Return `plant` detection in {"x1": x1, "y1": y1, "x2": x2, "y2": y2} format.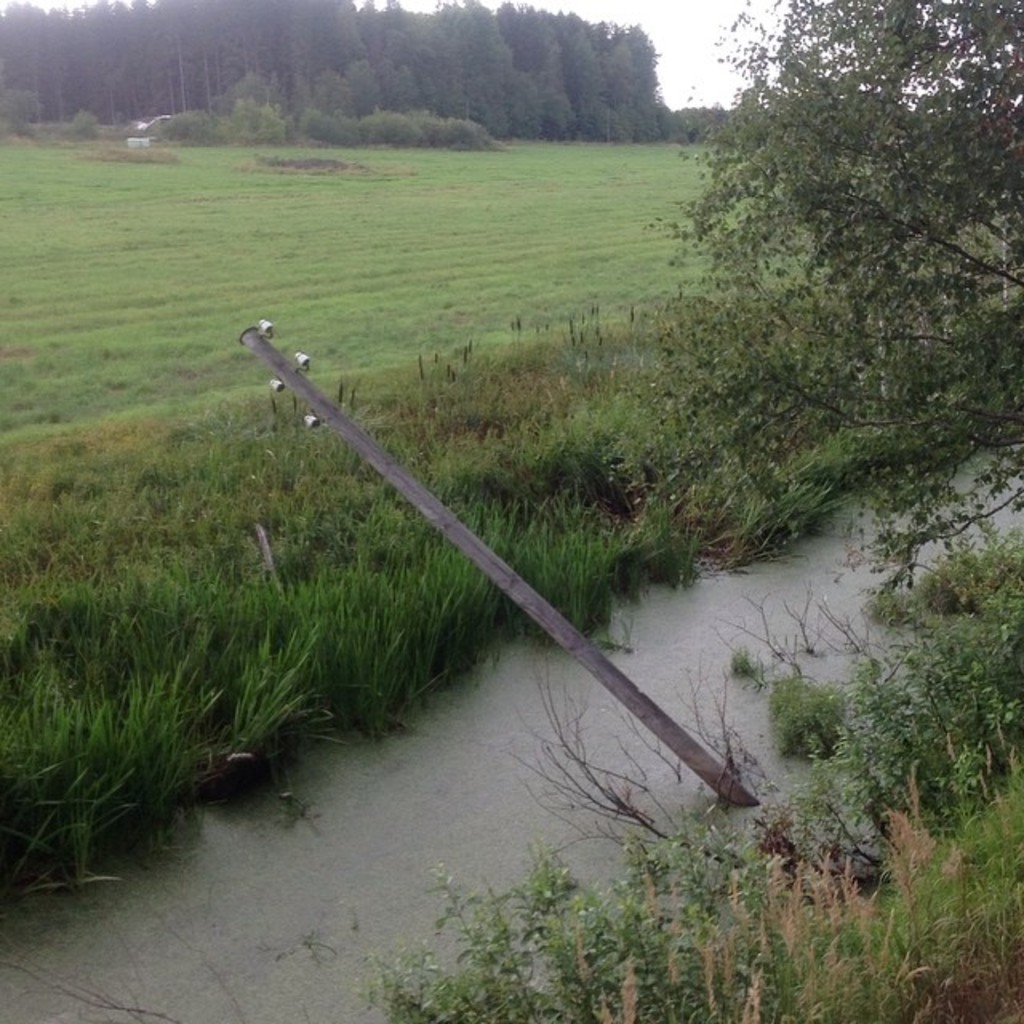
{"x1": 725, "y1": 640, "x2": 773, "y2": 680}.
